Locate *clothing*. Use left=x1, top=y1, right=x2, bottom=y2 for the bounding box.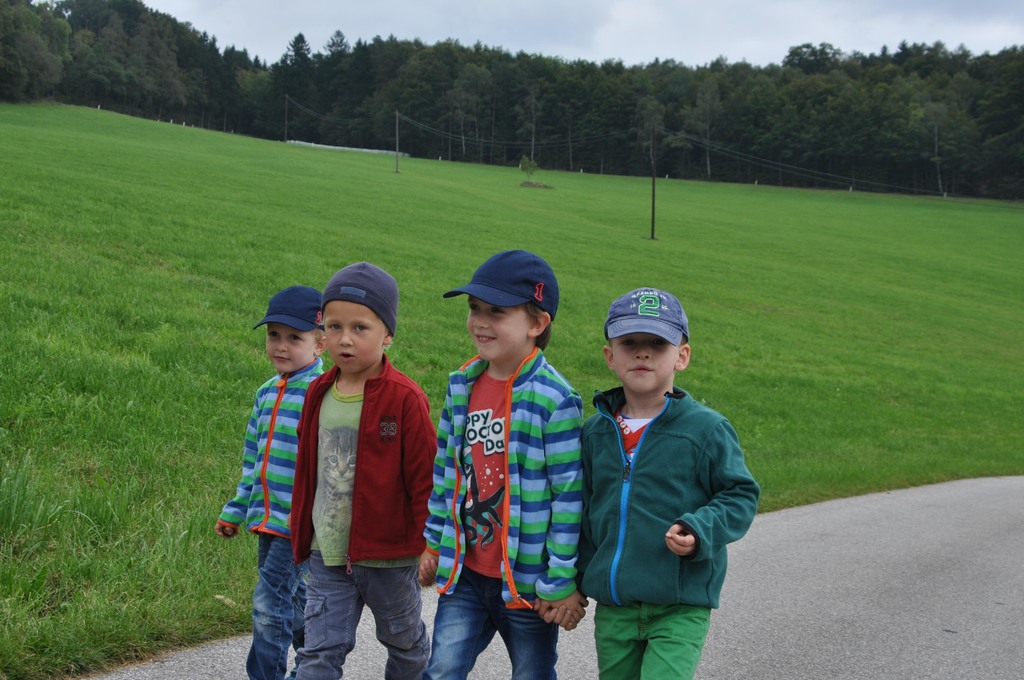
left=284, top=349, right=444, bottom=677.
